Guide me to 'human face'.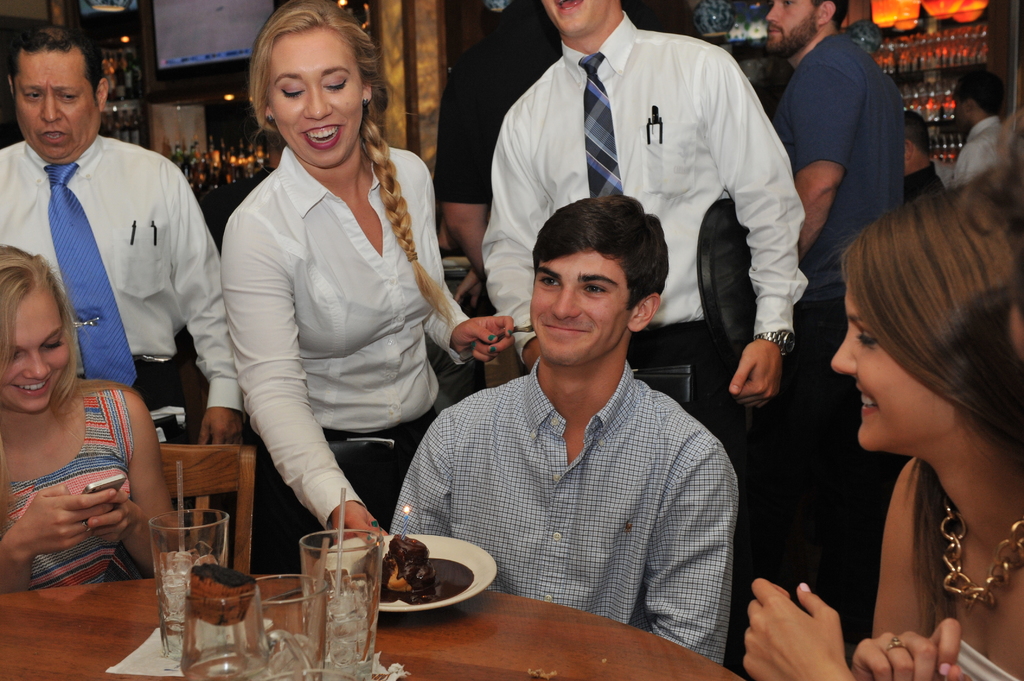
Guidance: 18:61:97:157.
